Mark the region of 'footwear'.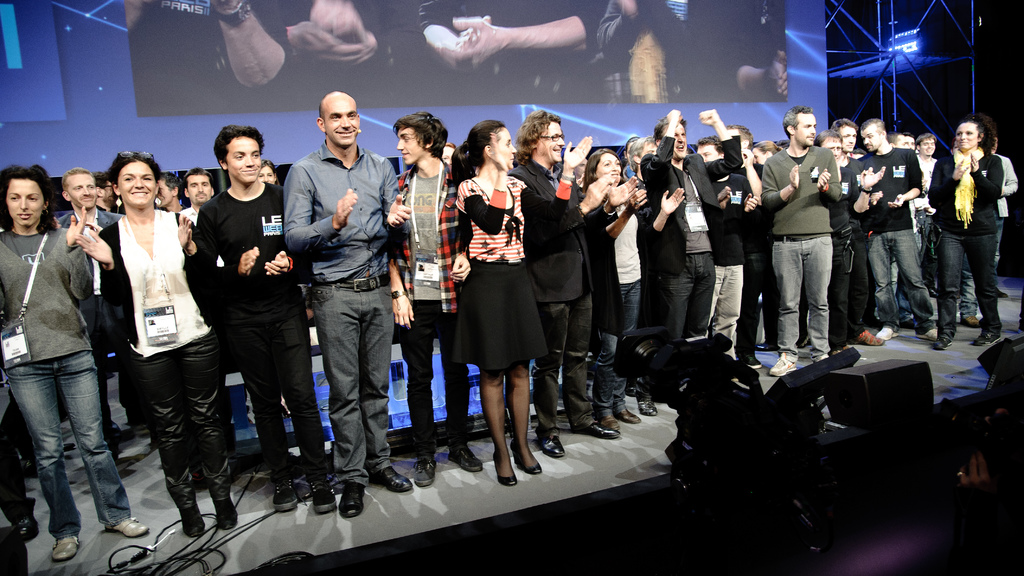
Region: <region>961, 310, 984, 323</region>.
